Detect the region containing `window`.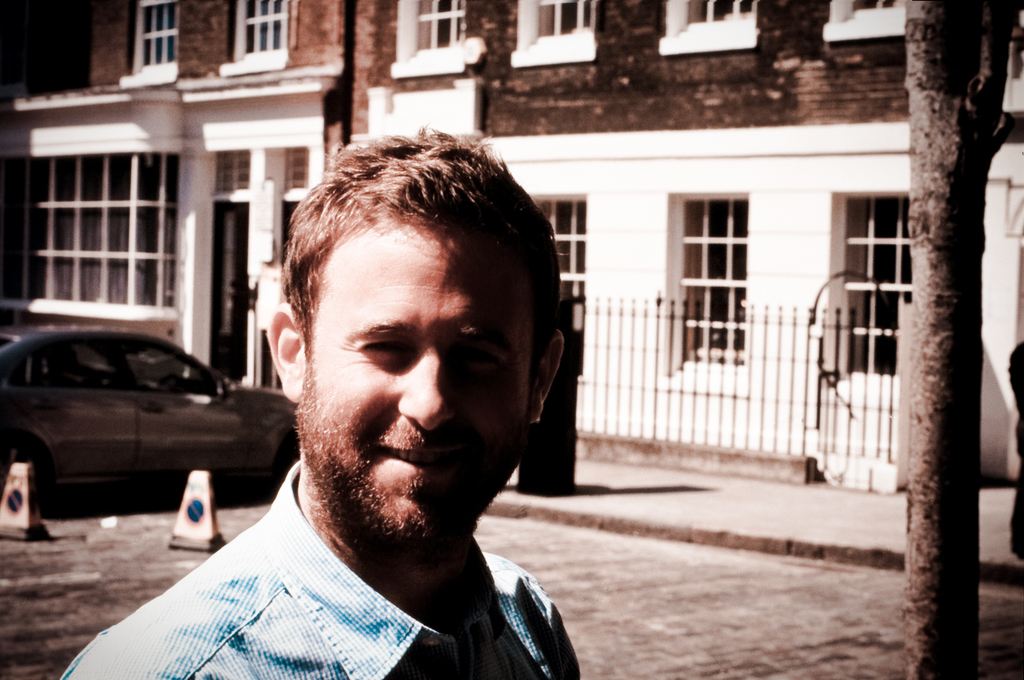
crop(522, 0, 600, 63).
